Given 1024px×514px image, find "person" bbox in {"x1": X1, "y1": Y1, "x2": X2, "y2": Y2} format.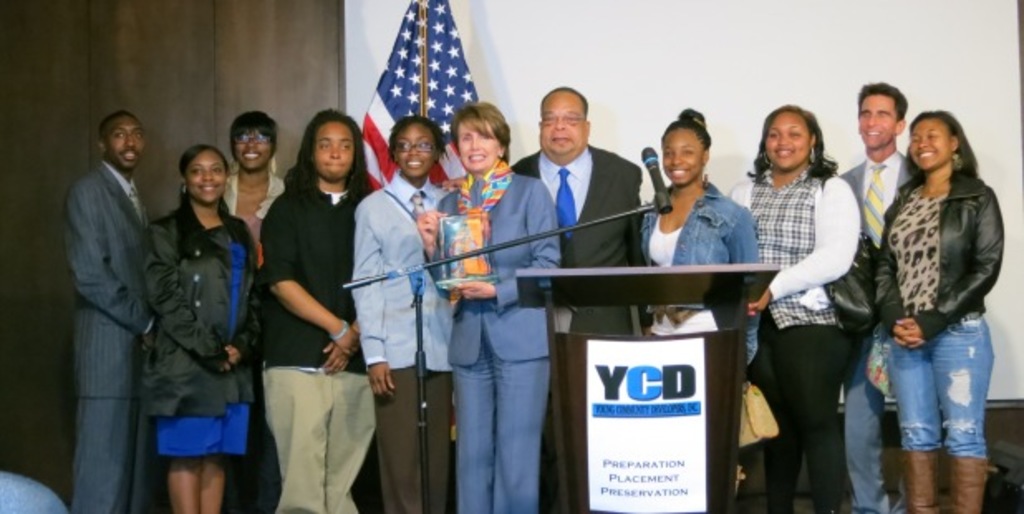
{"x1": 512, "y1": 88, "x2": 646, "y2": 512}.
